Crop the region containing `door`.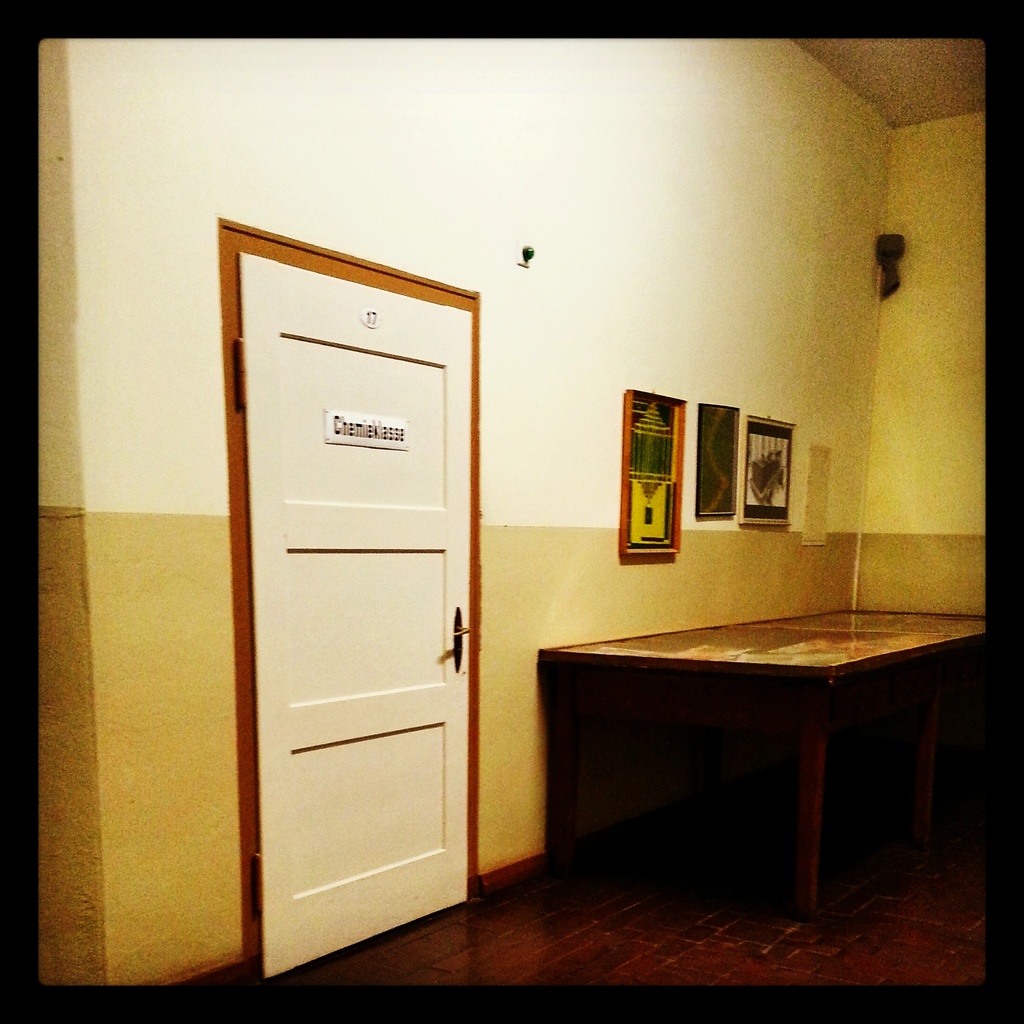
Crop region: (x1=214, y1=189, x2=481, y2=989).
